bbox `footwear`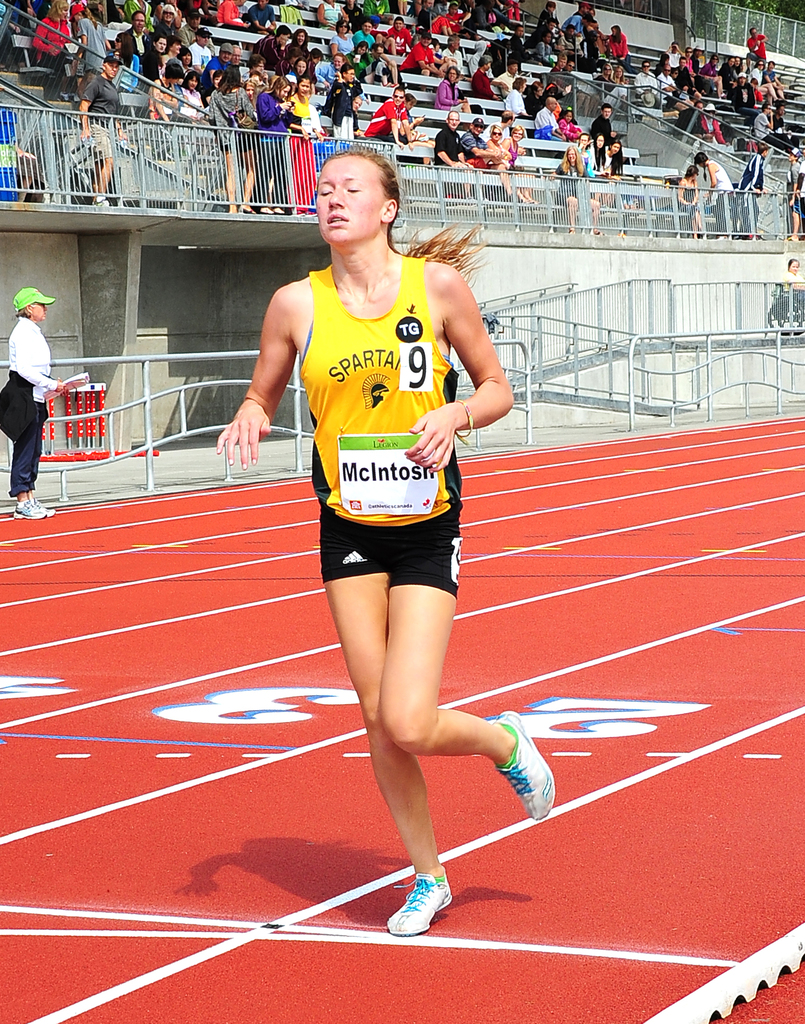
locate(385, 864, 473, 941)
